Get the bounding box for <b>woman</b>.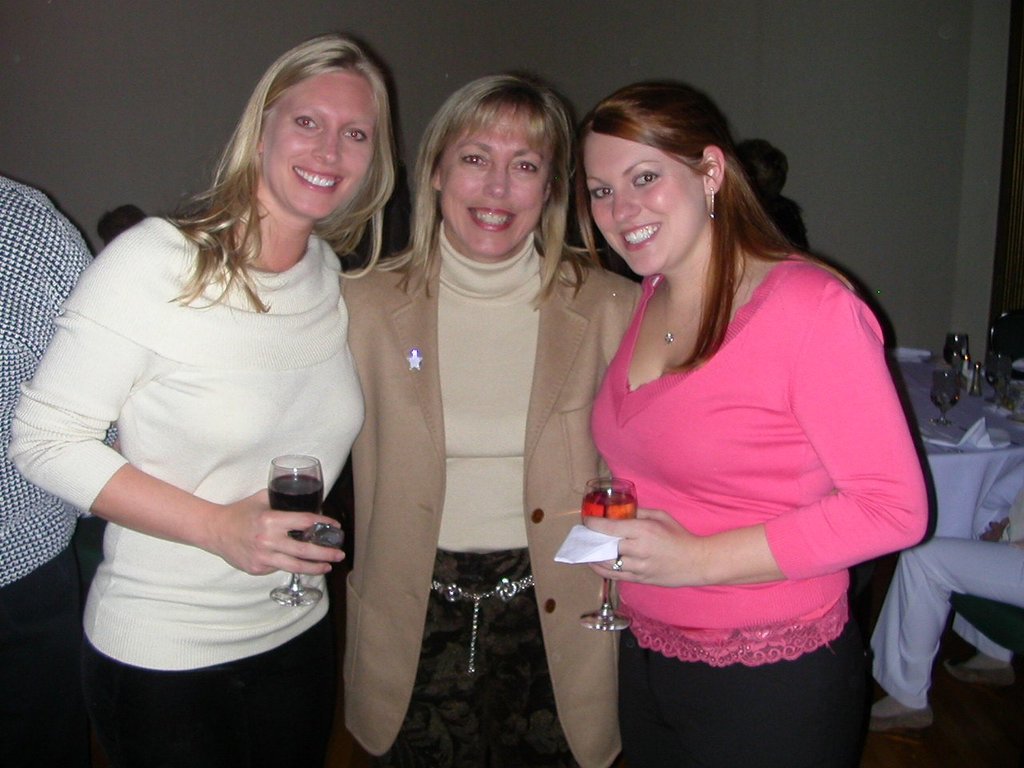
l=9, t=36, r=402, b=767.
